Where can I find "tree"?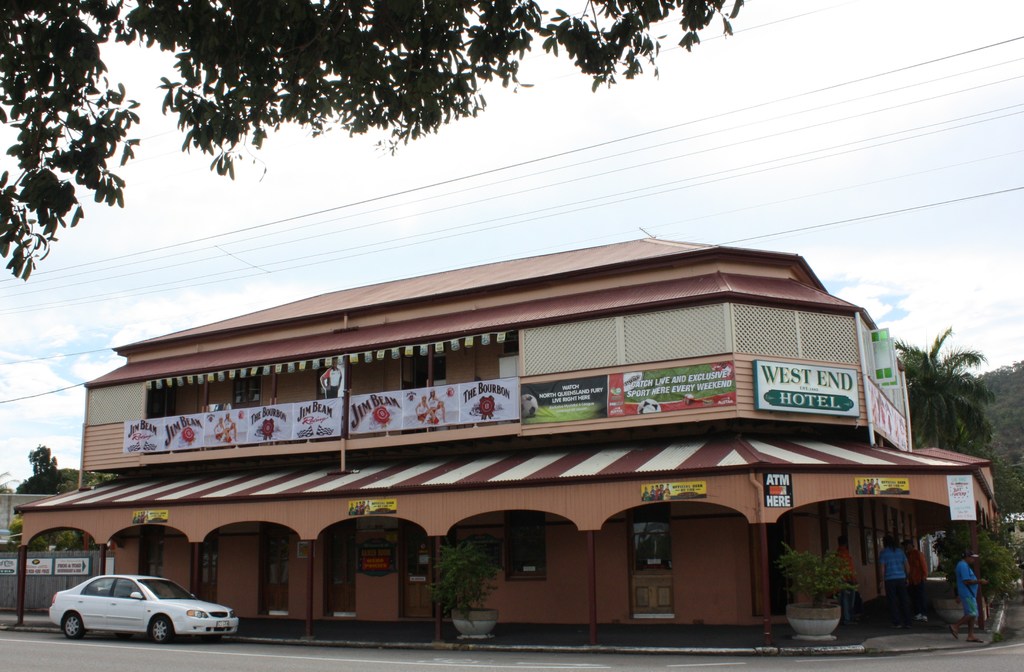
You can find it at region(0, 0, 739, 284).
